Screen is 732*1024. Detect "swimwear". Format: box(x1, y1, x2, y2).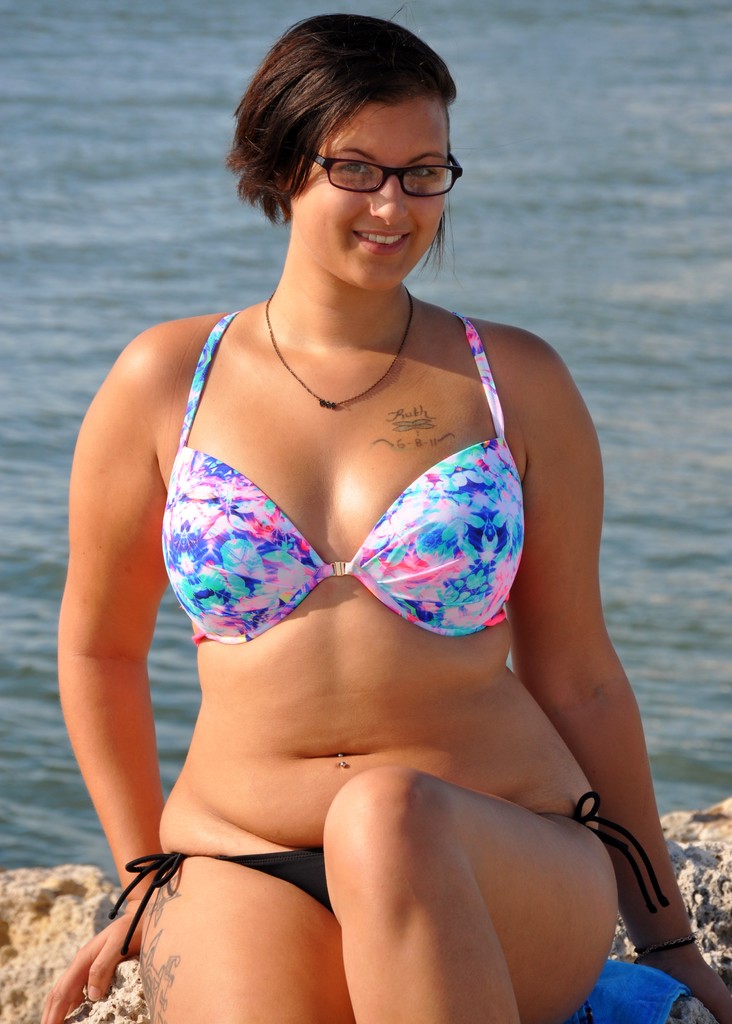
box(159, 307, 525, 652).
